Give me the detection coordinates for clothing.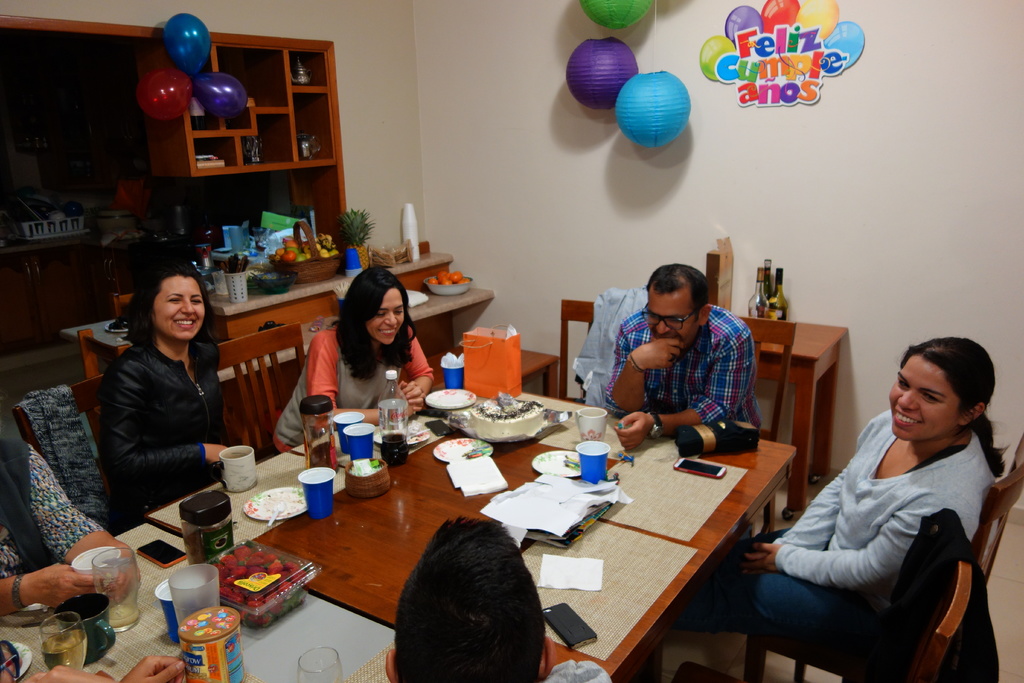
267, 320, 430, 452.
